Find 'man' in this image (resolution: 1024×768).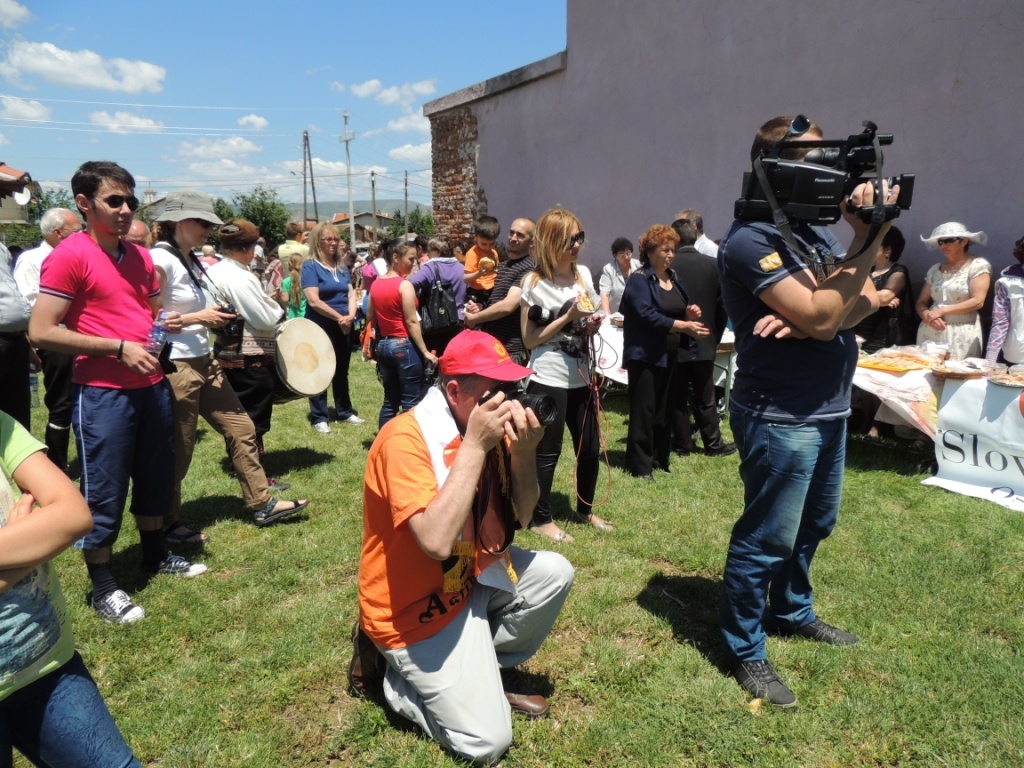
665,216,742,460.
